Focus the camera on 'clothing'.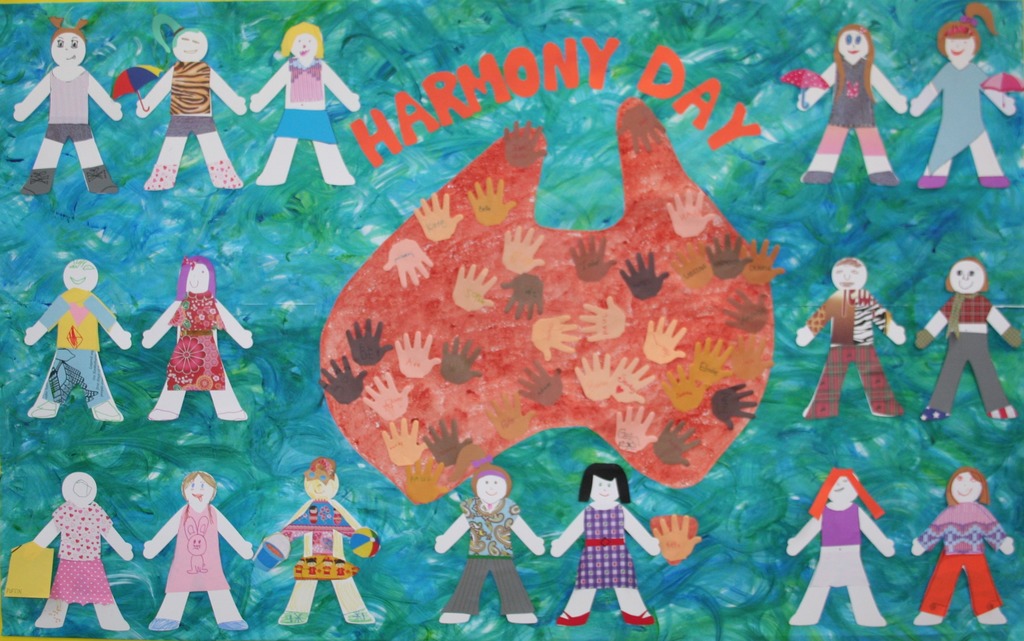
Focus region: crop(816, 505, 868, 549).
